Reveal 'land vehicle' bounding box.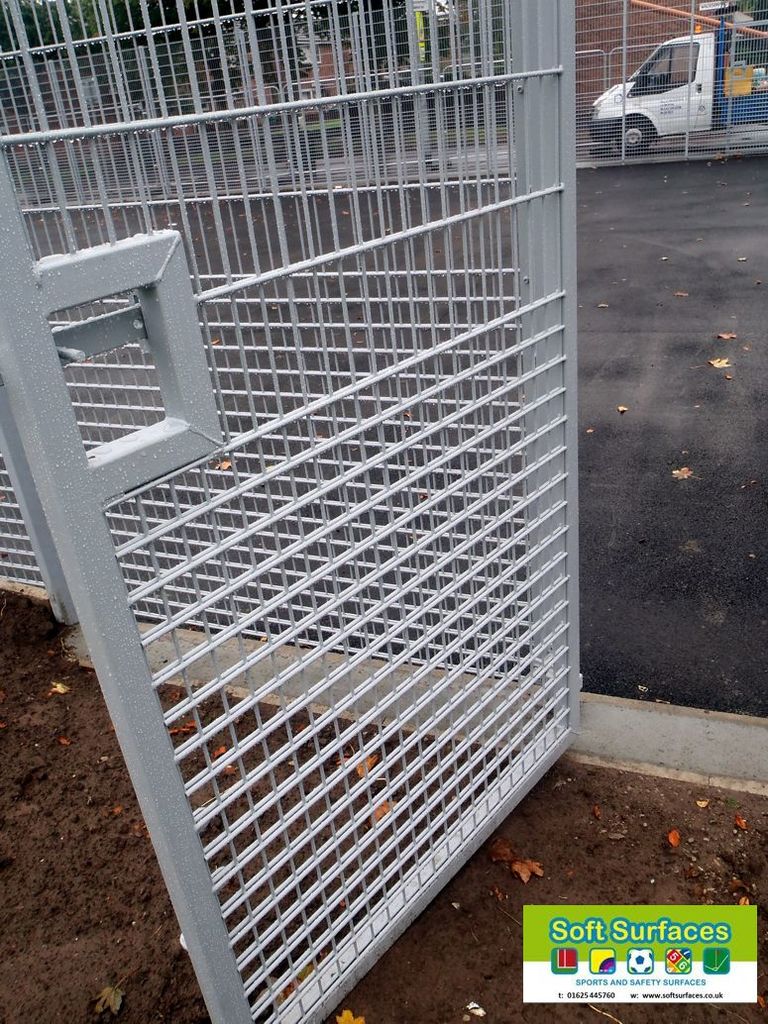
Revealed: pyautogui.locateOnScreen(592, 18, 759, 139).
